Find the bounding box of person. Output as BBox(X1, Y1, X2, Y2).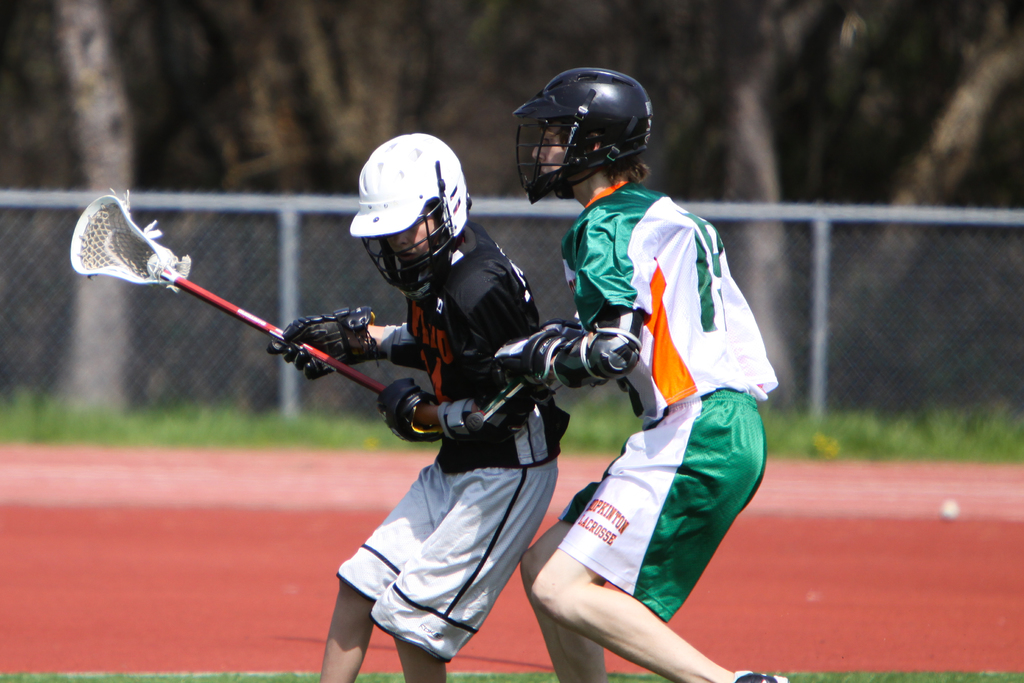
BBox(479, 62, 774, 682).
